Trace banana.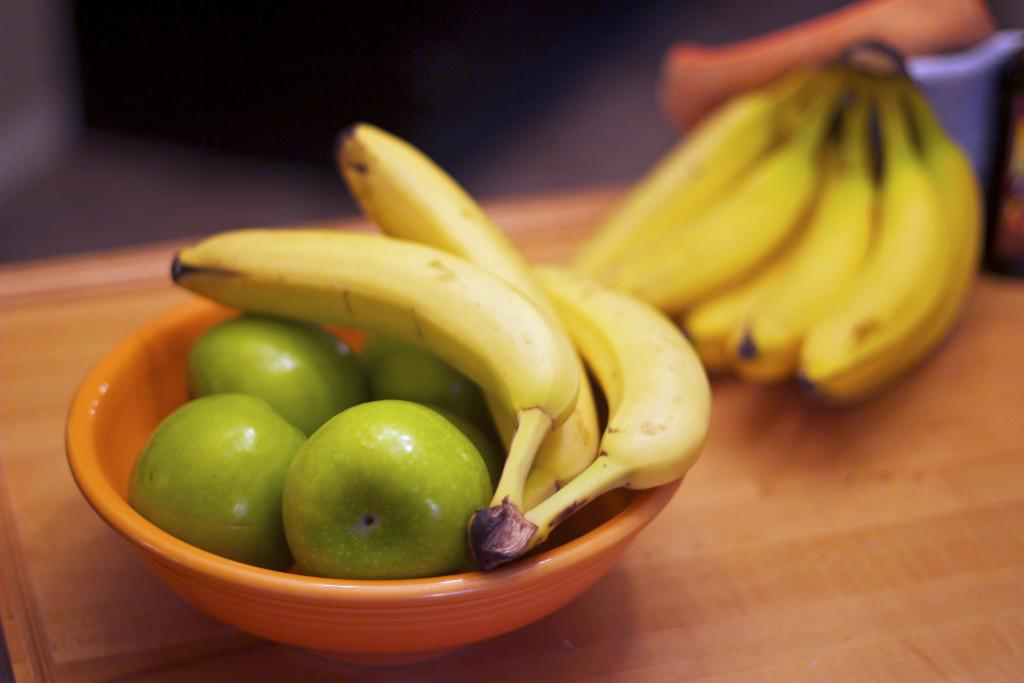
Traced to <bbox>532, 266, 710, 520</bbox>.
